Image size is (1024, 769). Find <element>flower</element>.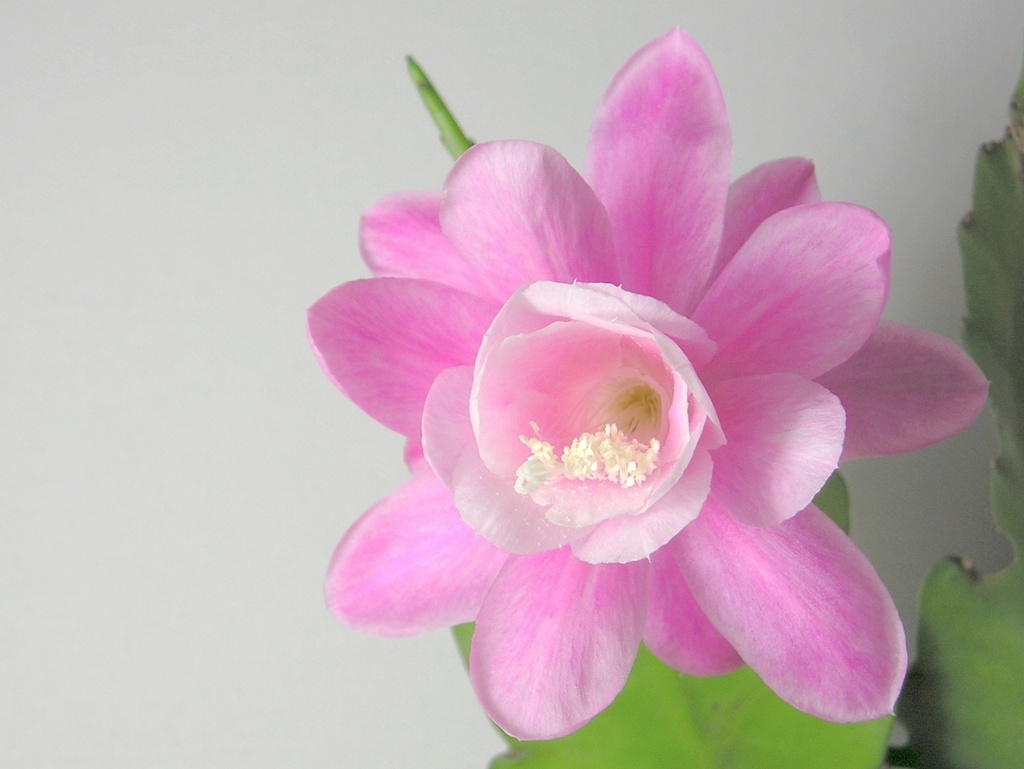
bbox(290, 92, 909, 752).
